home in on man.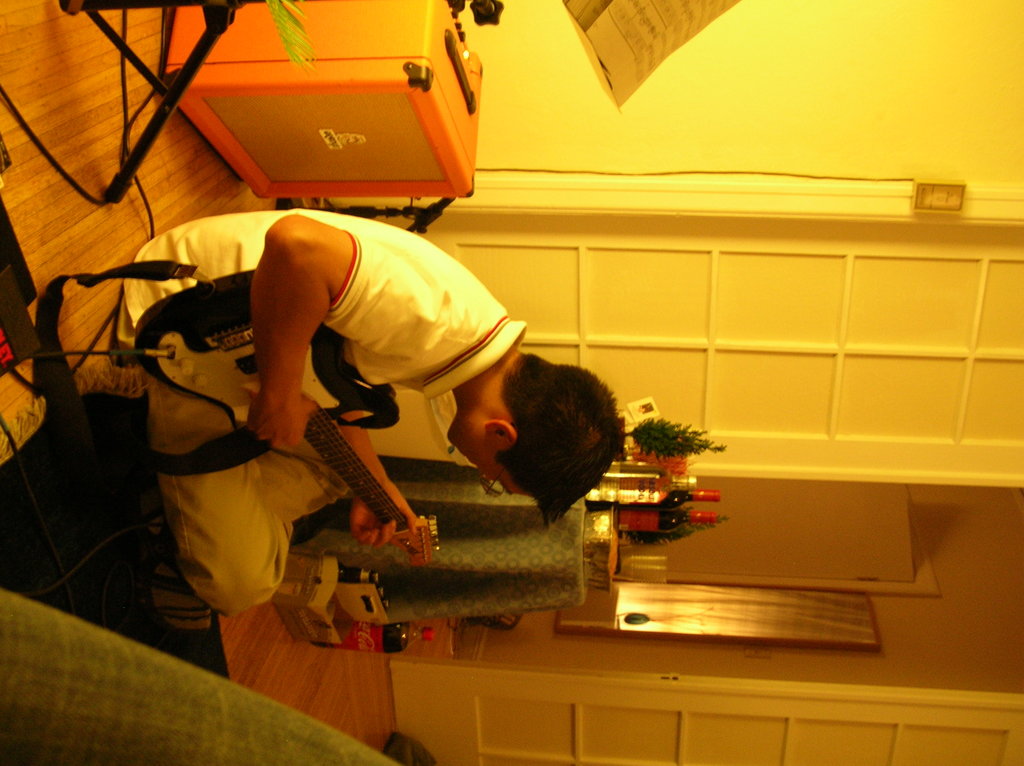
Homed in at box(116, 162, 626, 666).
